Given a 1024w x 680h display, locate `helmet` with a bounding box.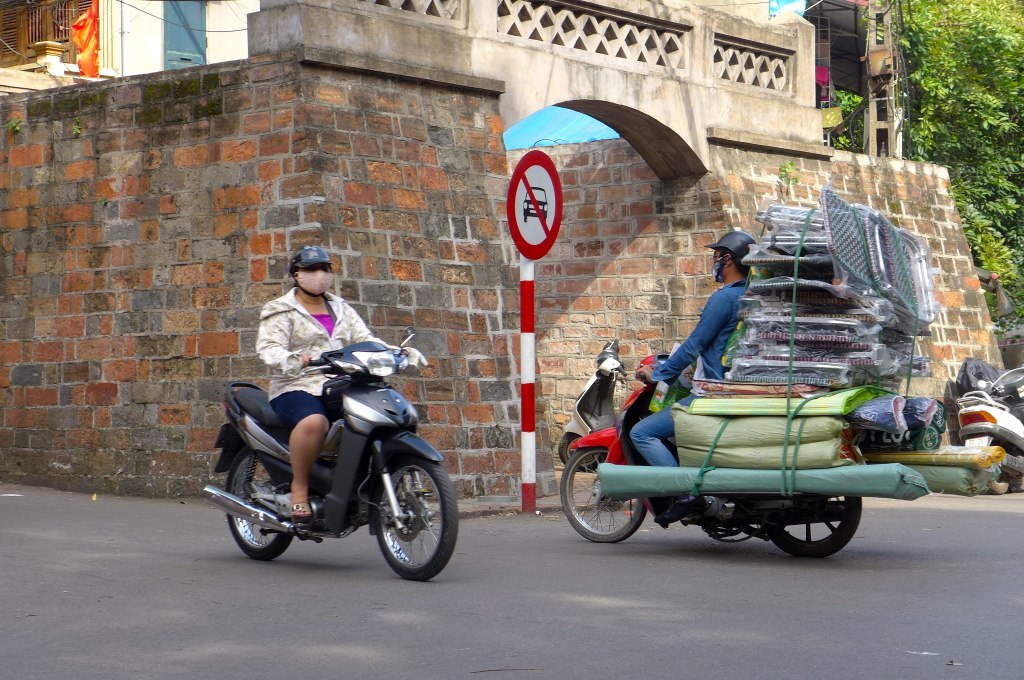
Located: left=286, top=243, right=335, bottom=299.
